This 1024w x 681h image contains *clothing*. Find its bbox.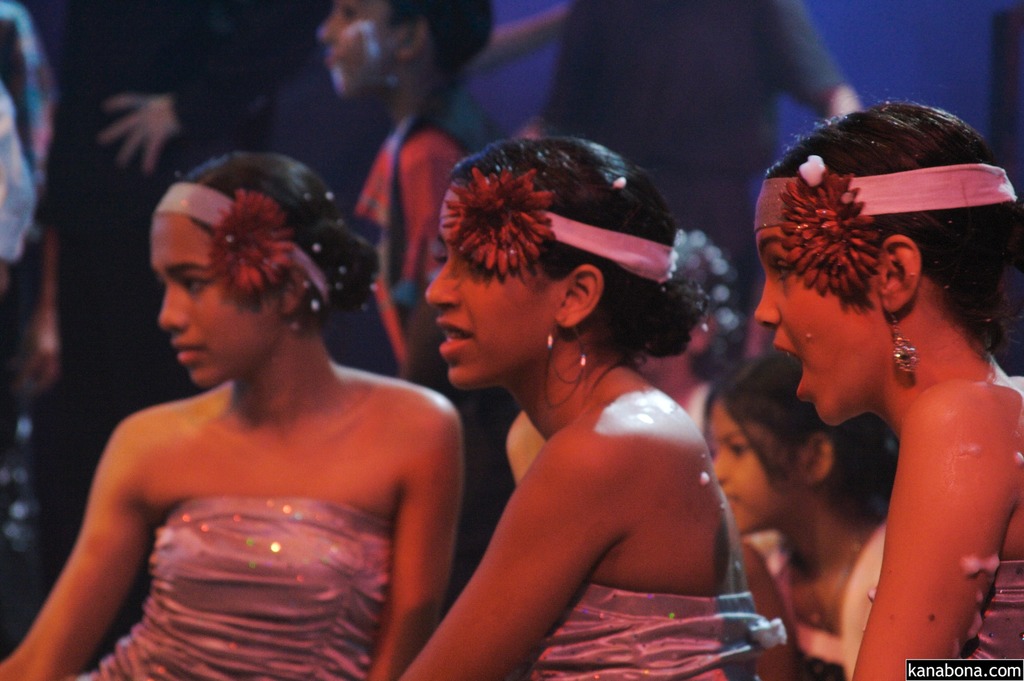
<region>541, 0, 783, 302</region>.
